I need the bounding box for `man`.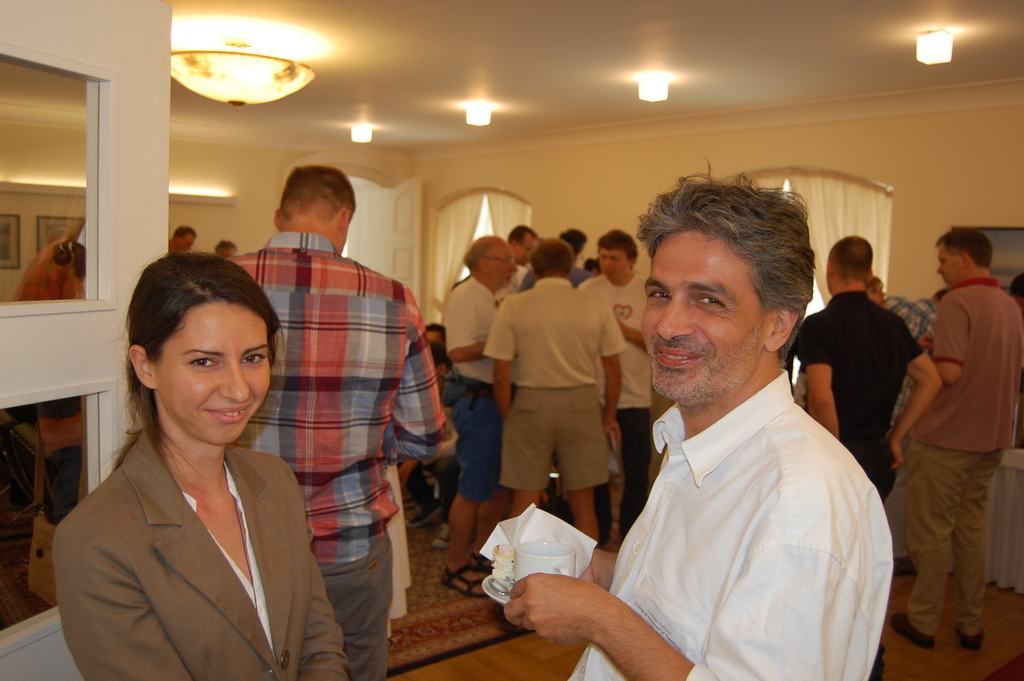
Here it is: 169,226,195,250.
